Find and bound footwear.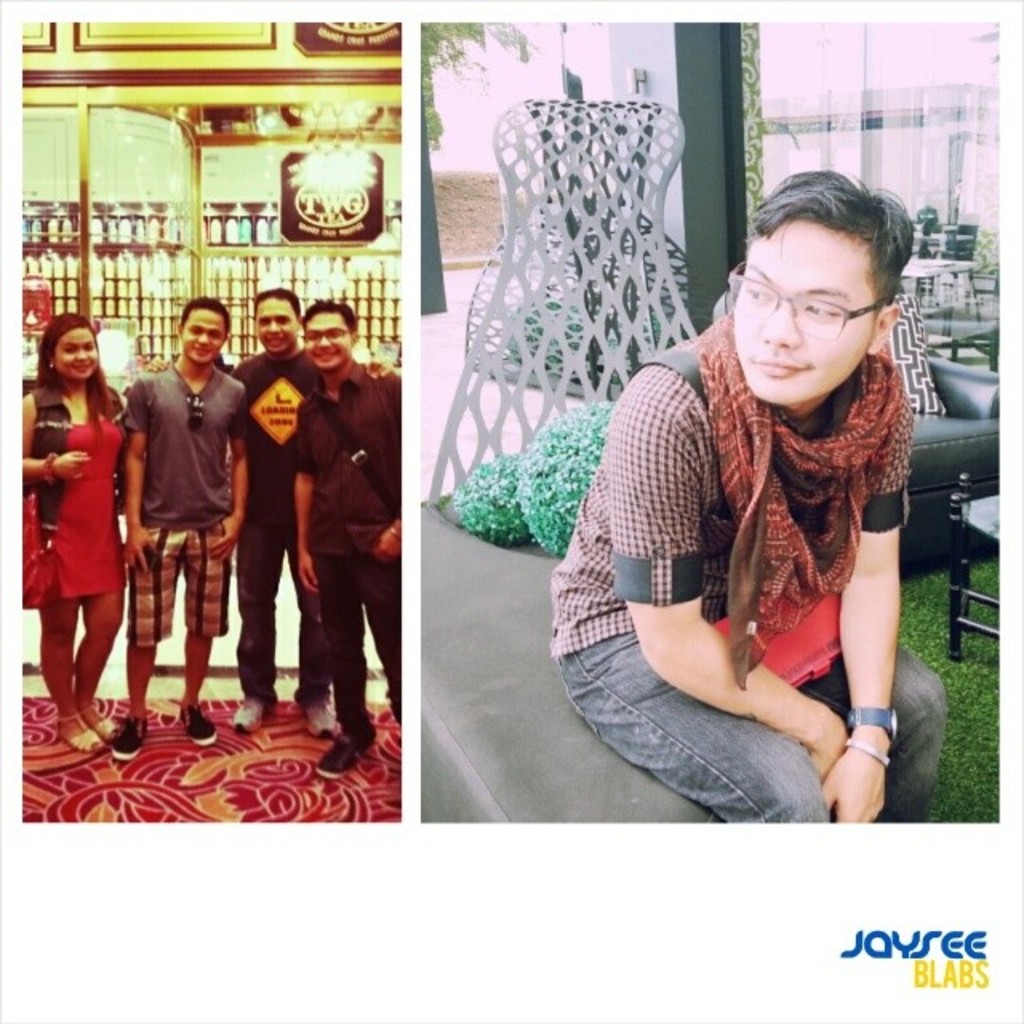
Bound: bbox(86, 699, 115, 744).
